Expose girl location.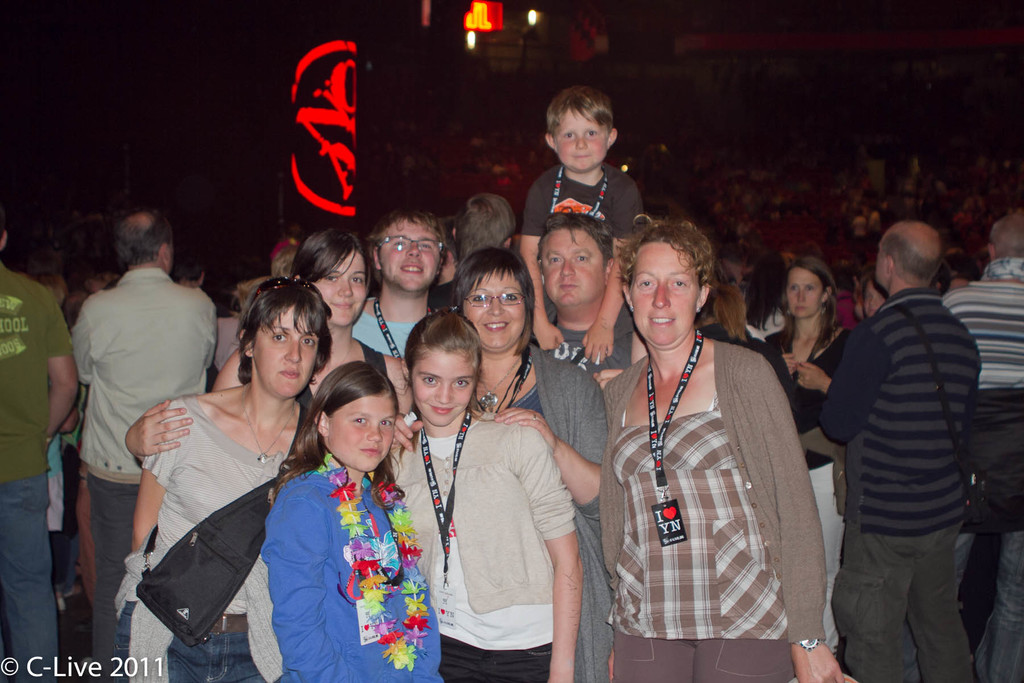
Exposed at <box>746,257,856,656</box>.
